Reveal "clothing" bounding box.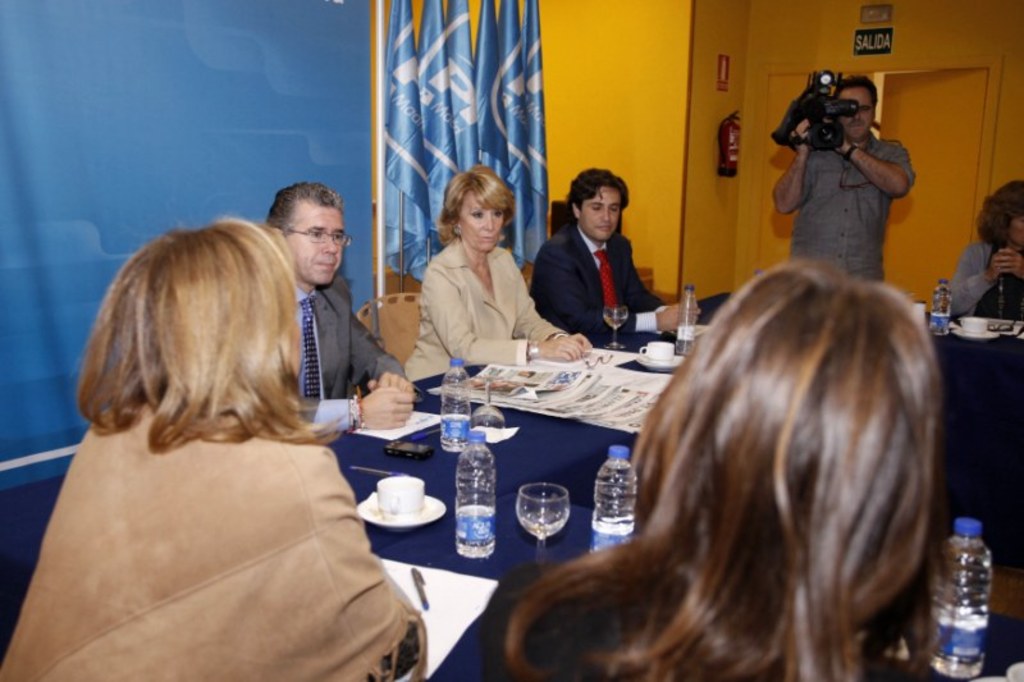
Revealed: rect(792, 133, 915, 276).
